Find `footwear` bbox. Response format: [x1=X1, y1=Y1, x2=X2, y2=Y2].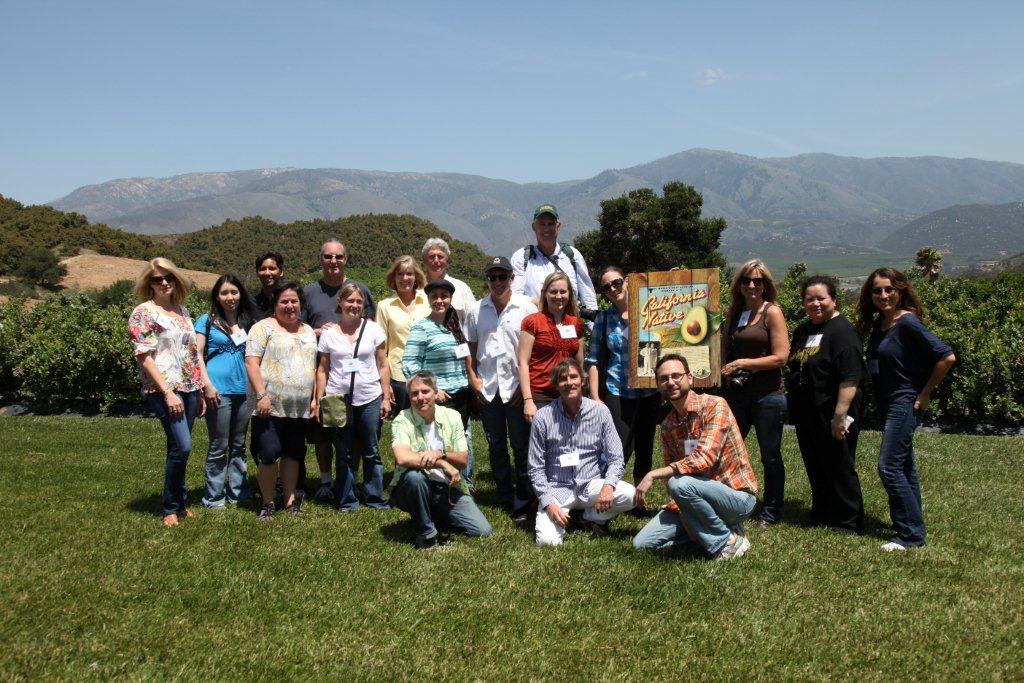
[x1=161, y1=514, x2=179, y2=529].
